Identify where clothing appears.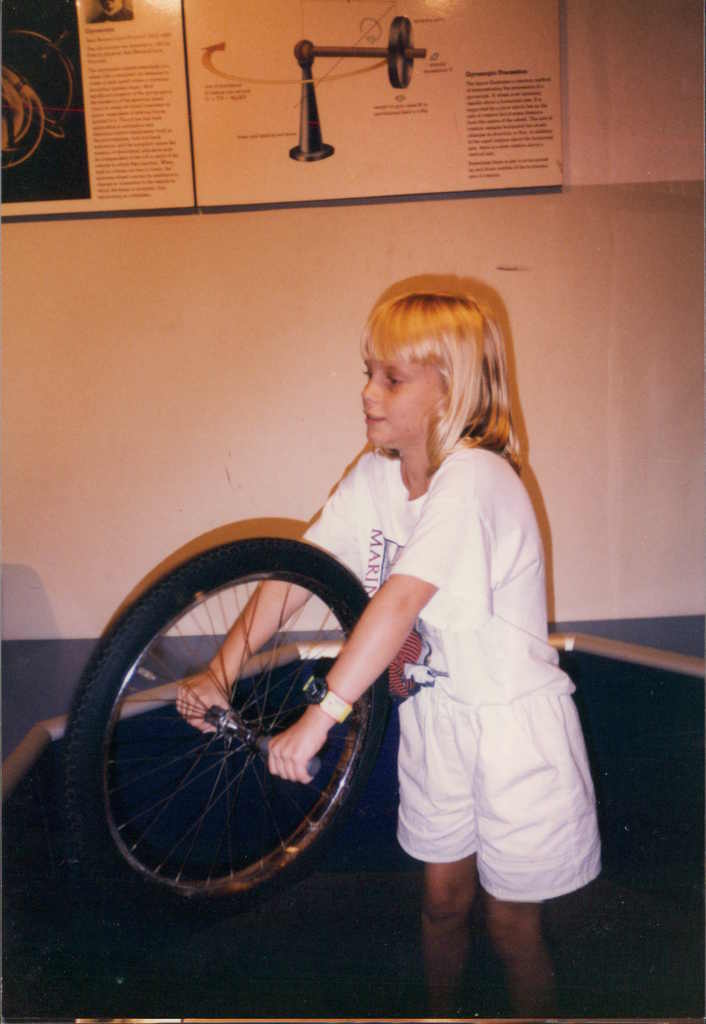
Appears at rect(354, 430, 595, 937).
